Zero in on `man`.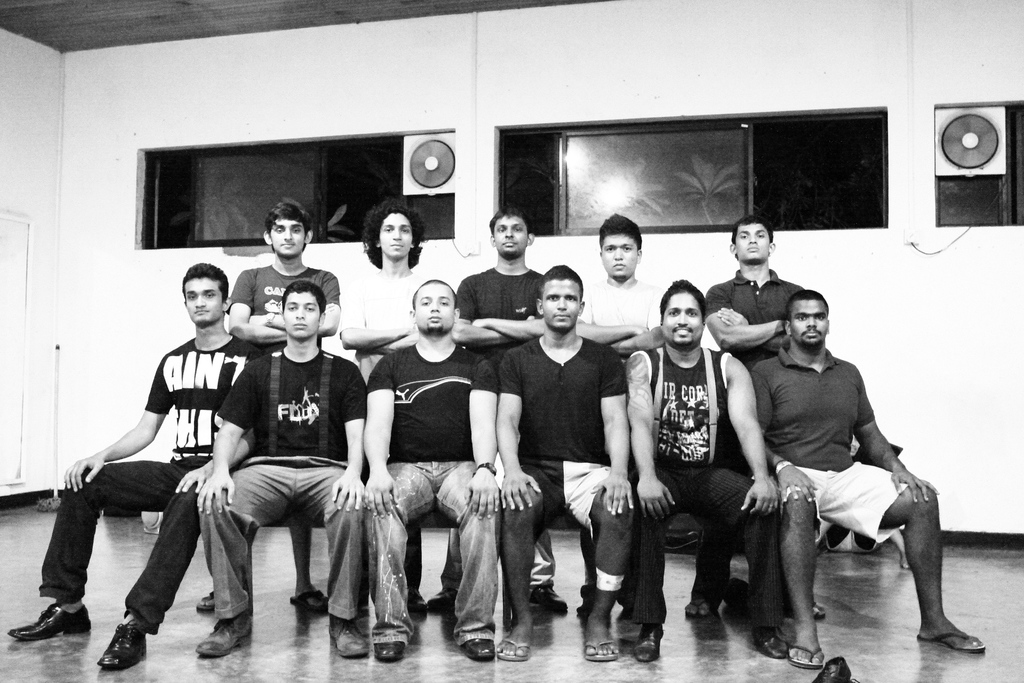
Zeroed in: rect(630, 277, 790, 662).
